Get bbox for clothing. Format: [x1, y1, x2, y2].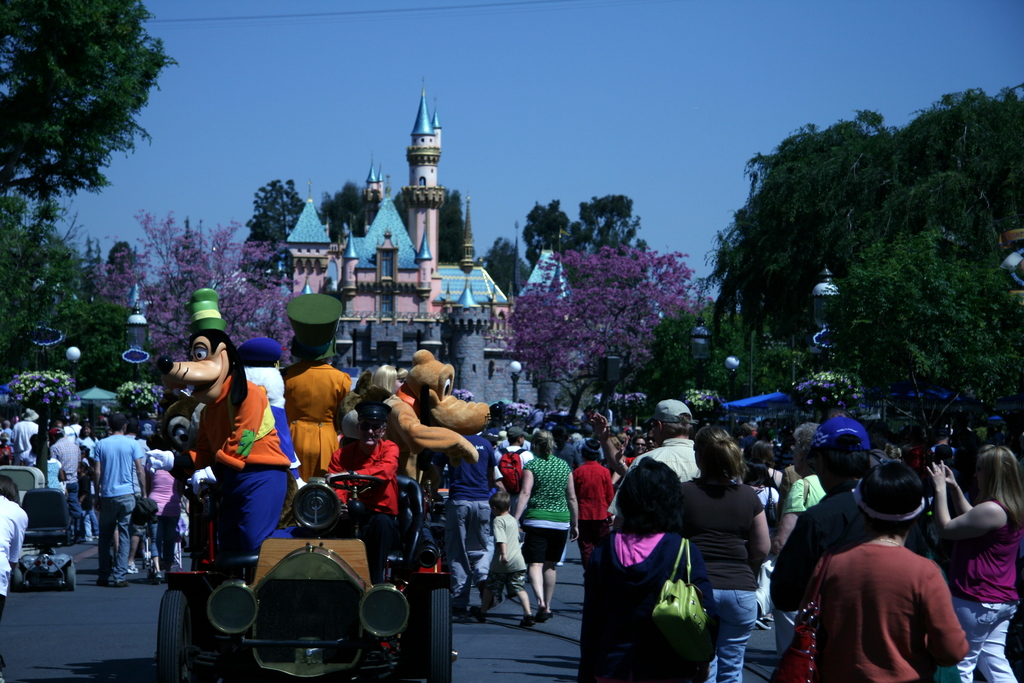
[572, 460, 614, 575].
